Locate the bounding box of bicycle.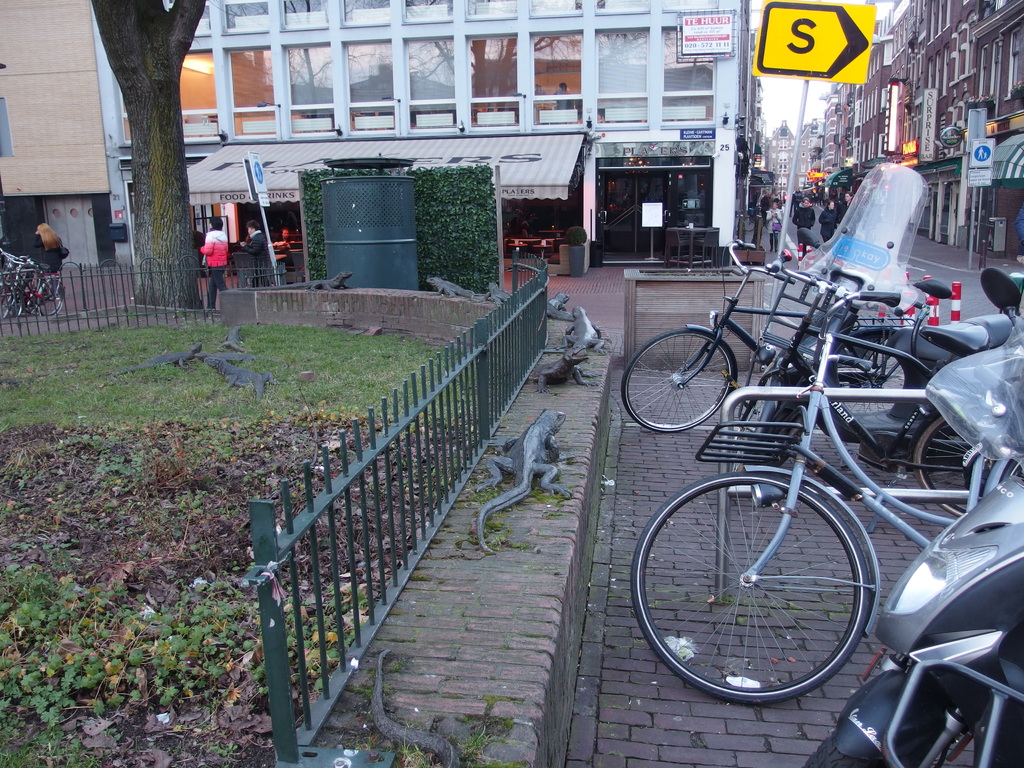
Bounding box: (0,249,58,324).
